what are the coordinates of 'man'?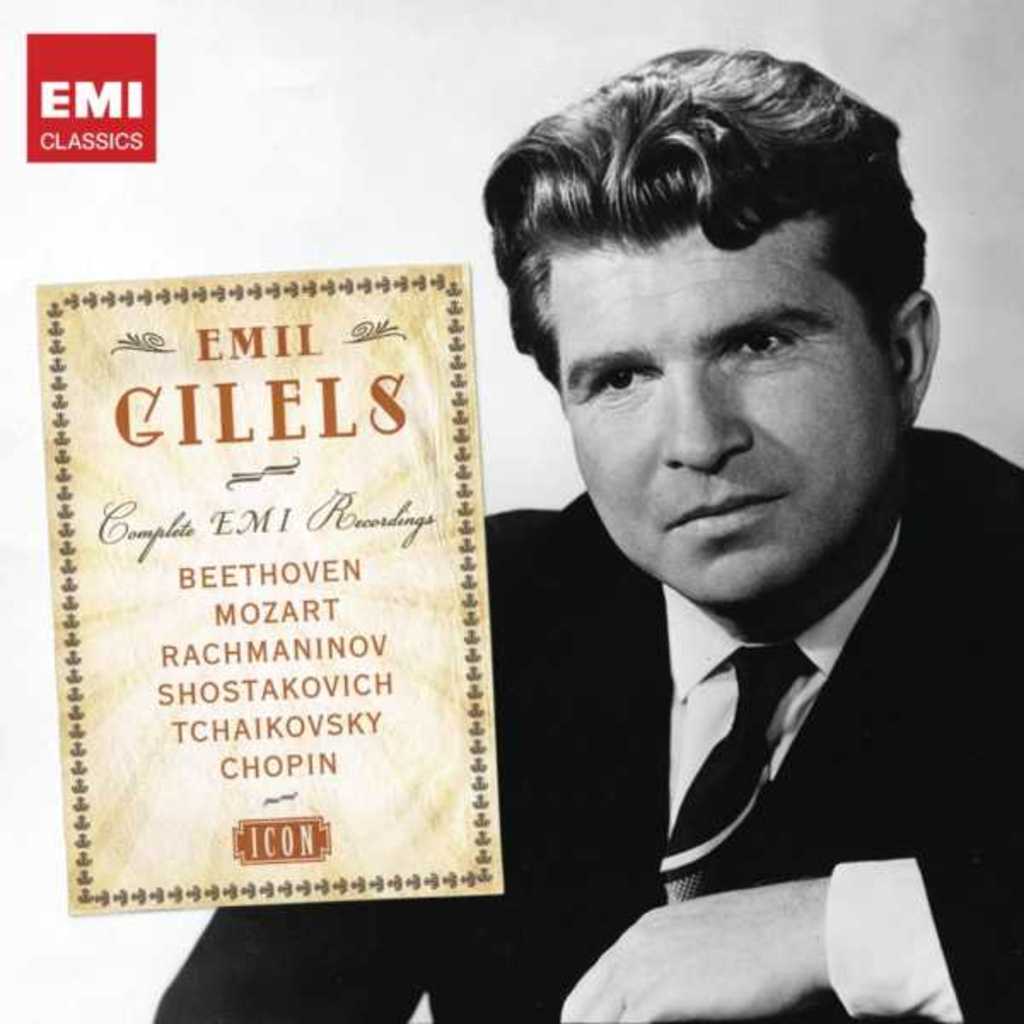
detection(179, 82, 1023, 952).
